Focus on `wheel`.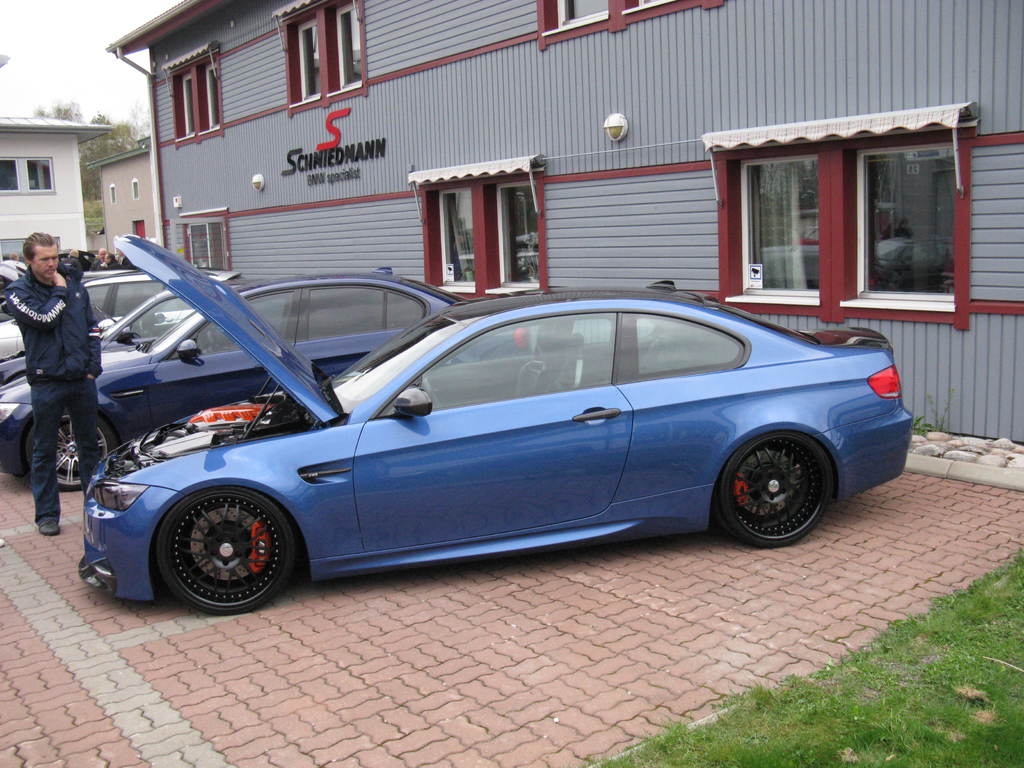
Focused at rect(421, 378, 441, 408).
